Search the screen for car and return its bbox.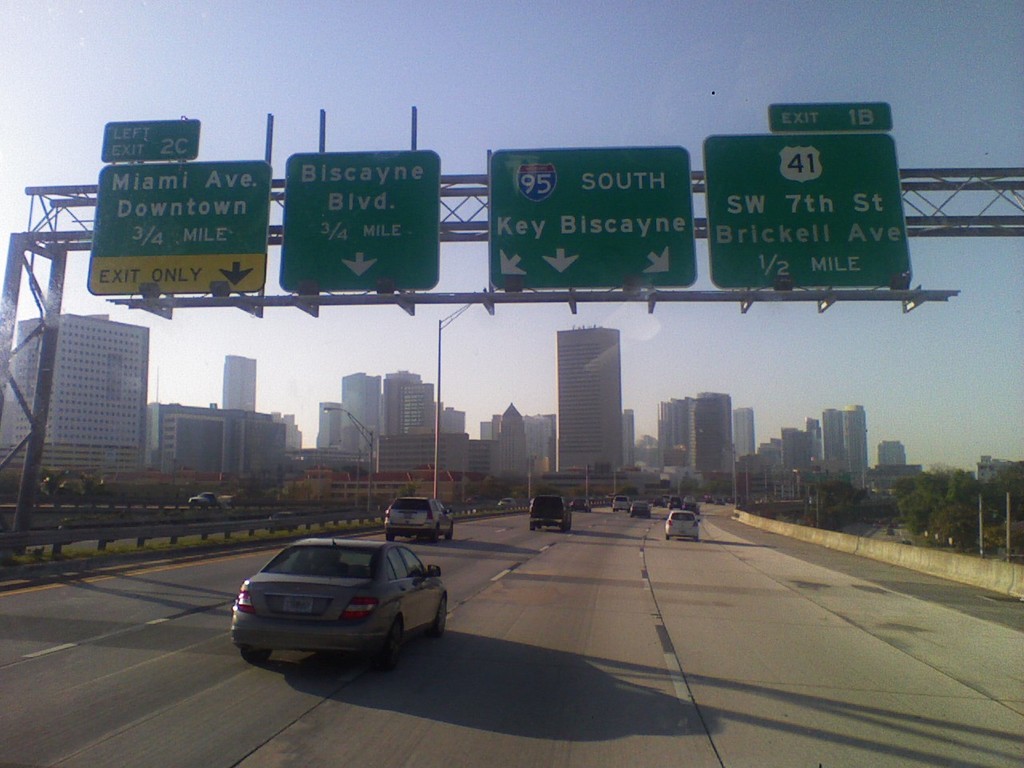
Found: detection(630, 498, 654, 514).
